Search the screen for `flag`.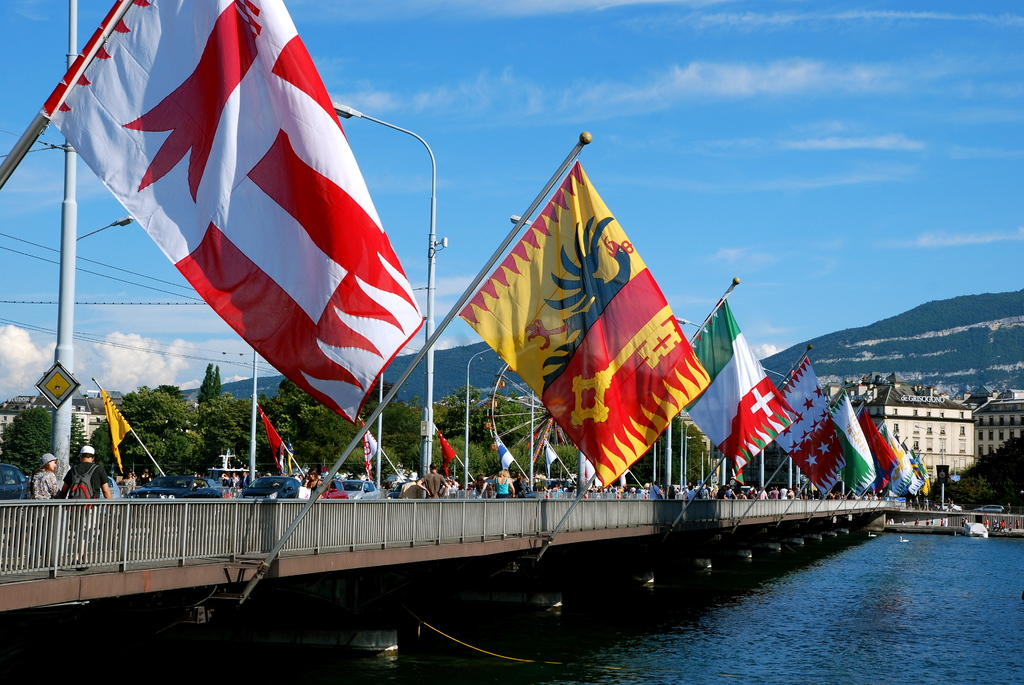
Found at [left=618, top=466, right=632, bottom=487].
